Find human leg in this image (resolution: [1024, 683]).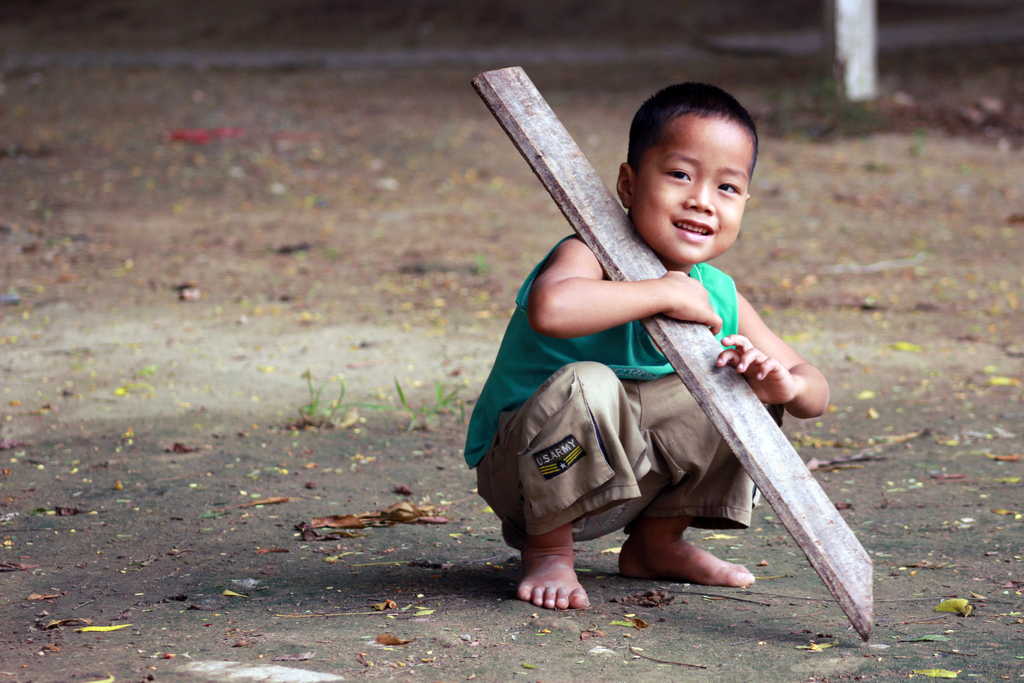
(x1=476, y1=362, x2=621, y2=611).
